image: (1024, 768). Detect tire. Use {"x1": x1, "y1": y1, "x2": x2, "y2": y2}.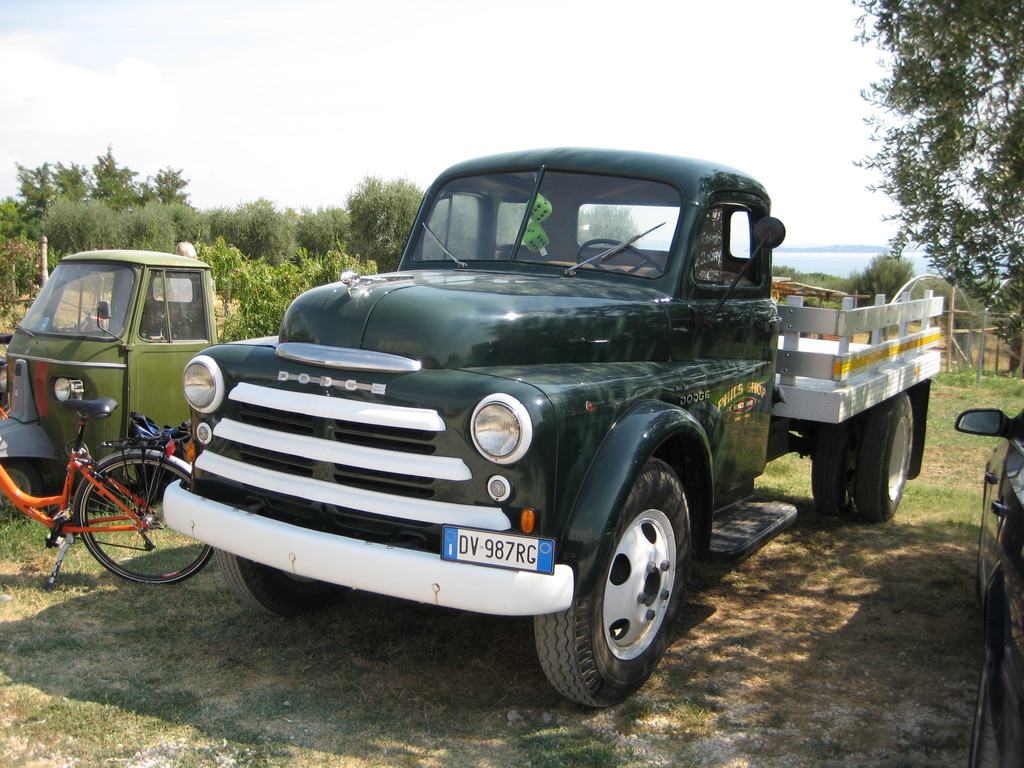
{"x1": 74, "y1": 450, "x2": 218, "y2": 590}.
